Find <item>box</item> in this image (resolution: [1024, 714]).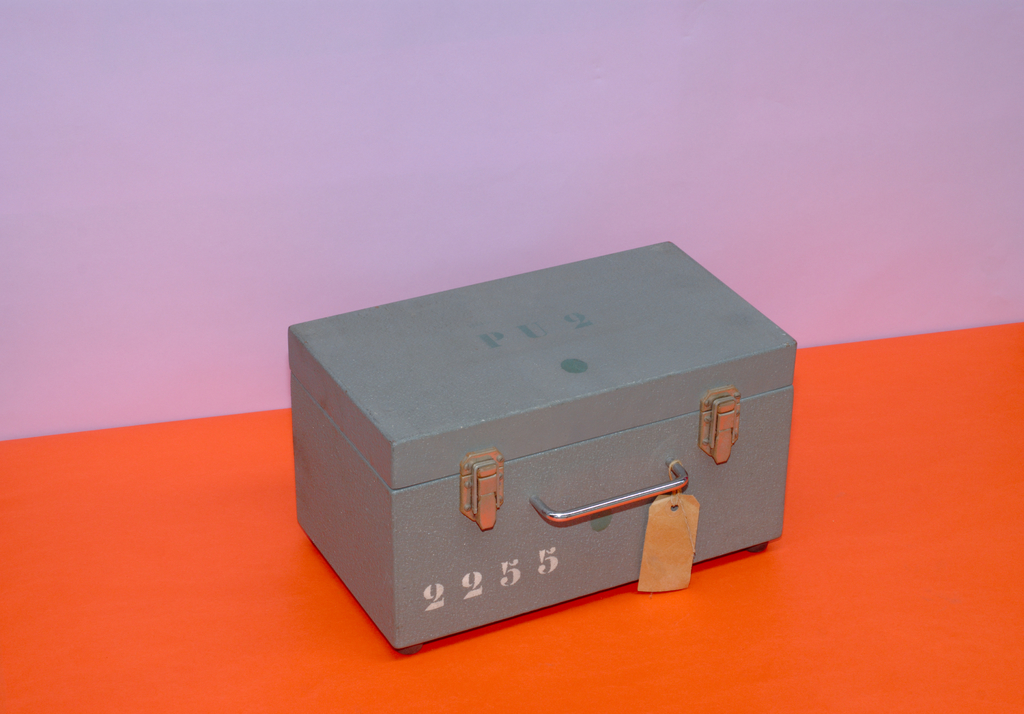
bbox=(303, 229, 790, 645).
